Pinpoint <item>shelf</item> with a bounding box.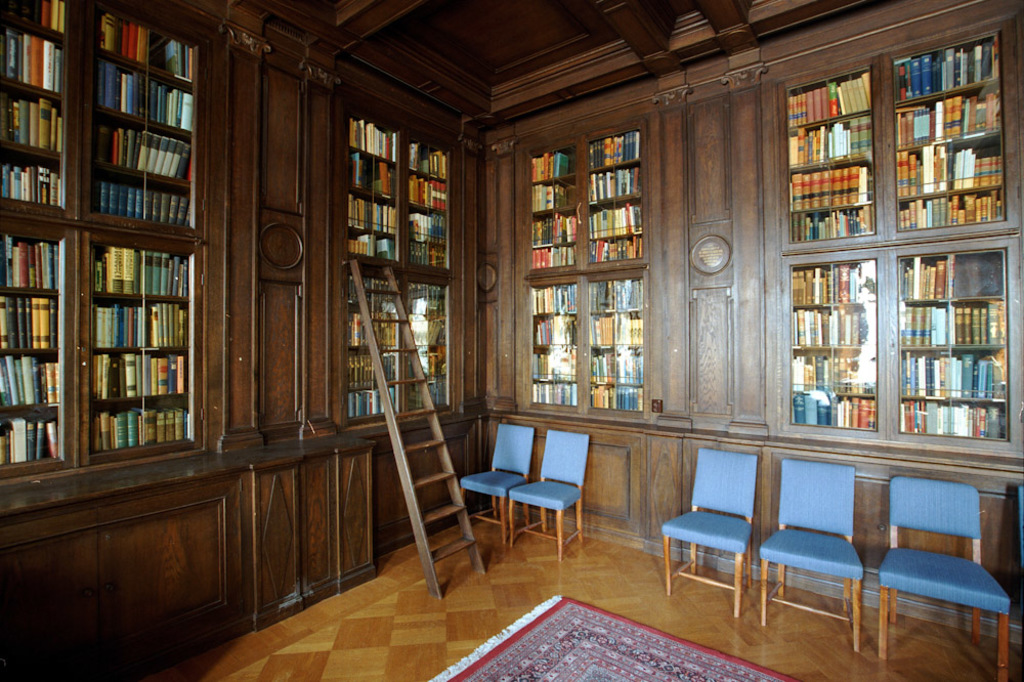
<region>777, 71, 888, 438</region>.
